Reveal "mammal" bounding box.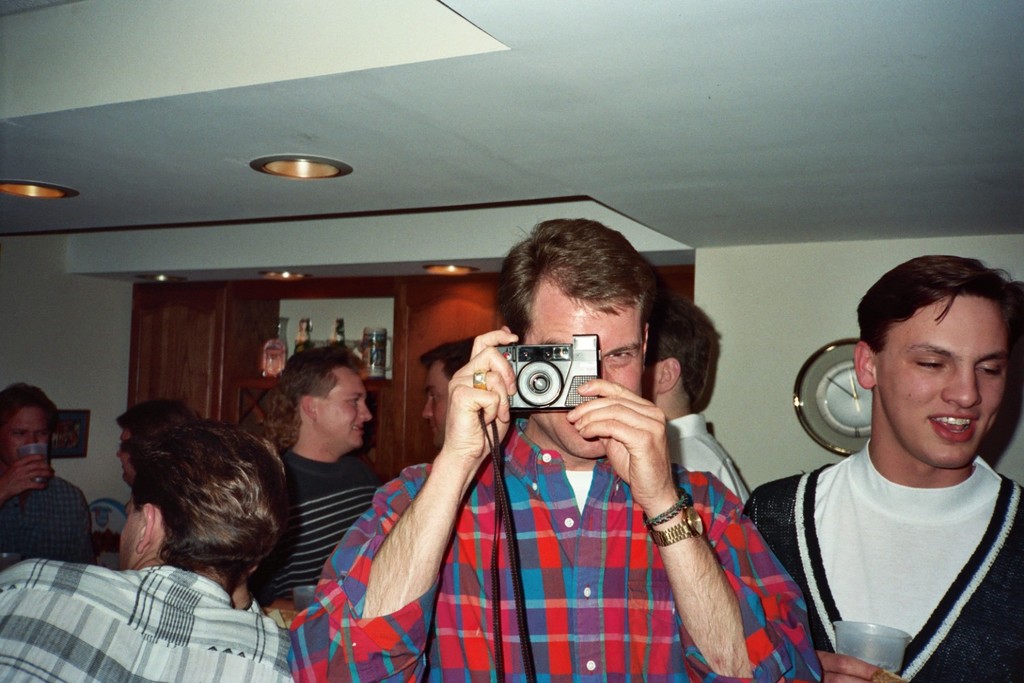
Revealed: select_region(0, 424, 298, 682).
